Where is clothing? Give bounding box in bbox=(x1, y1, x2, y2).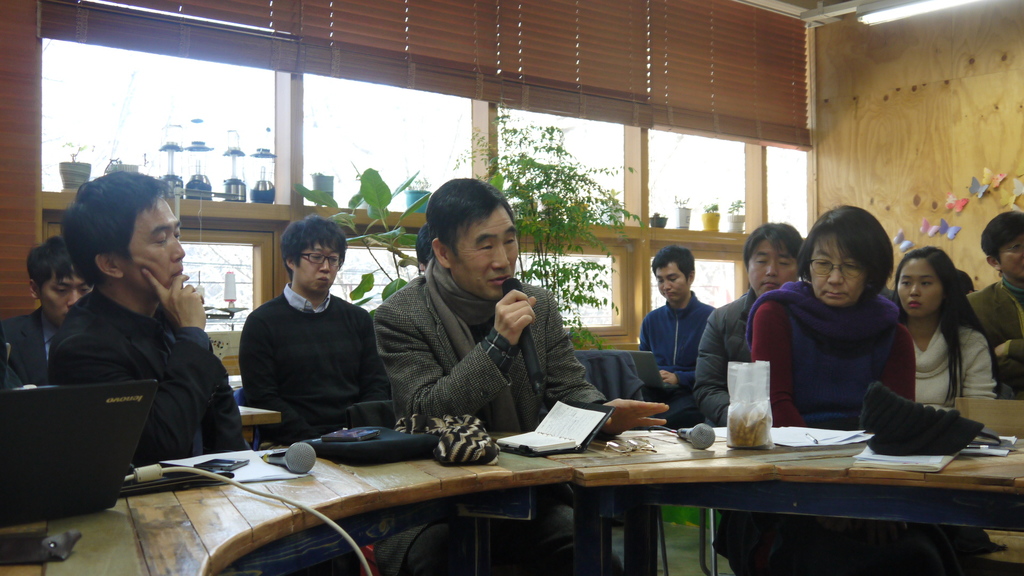
bbox=(0, 307, 58, 394).
